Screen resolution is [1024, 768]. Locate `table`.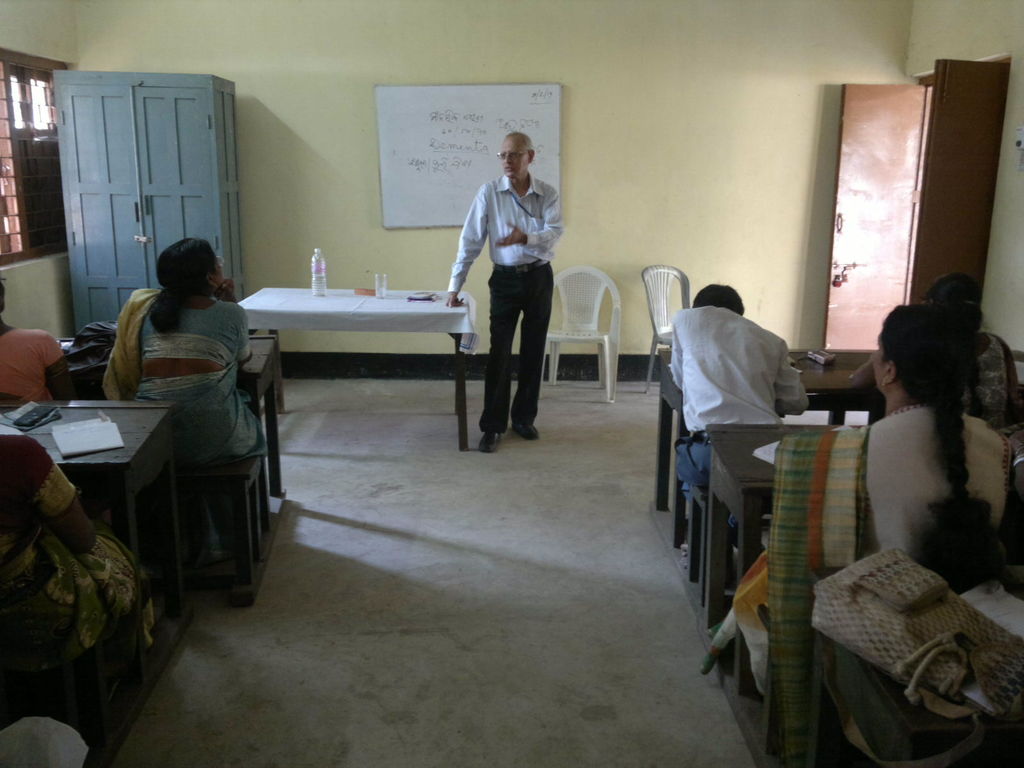
crop(705, 420, 862, 676).
